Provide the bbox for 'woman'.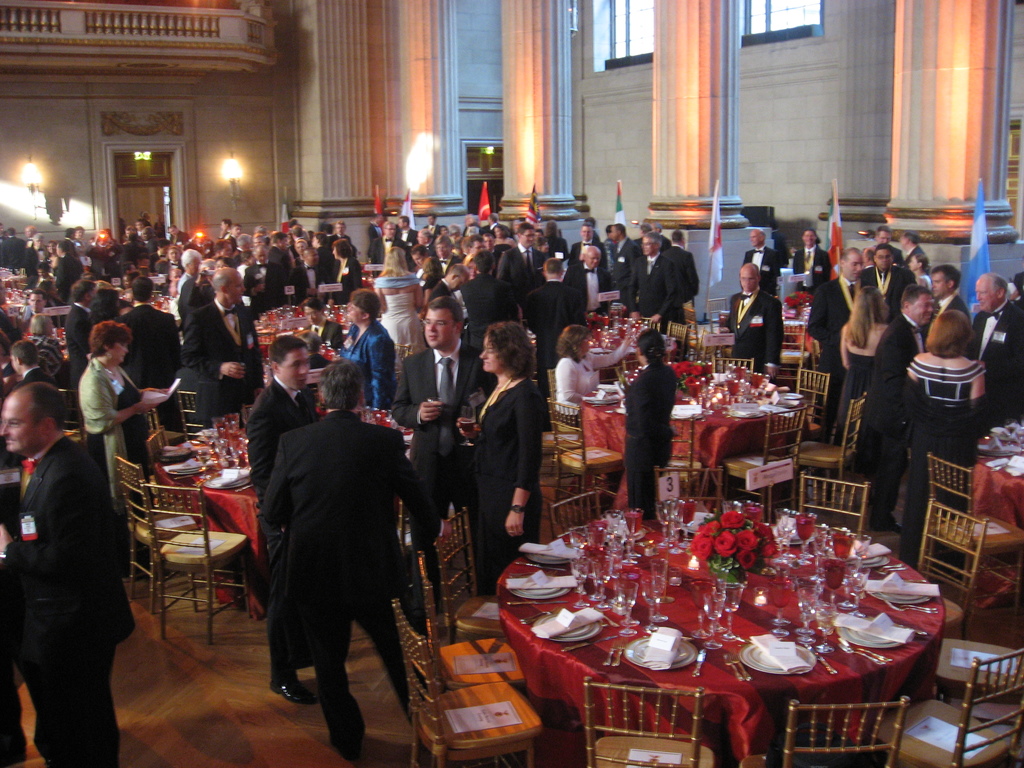
622:328:676:523.
